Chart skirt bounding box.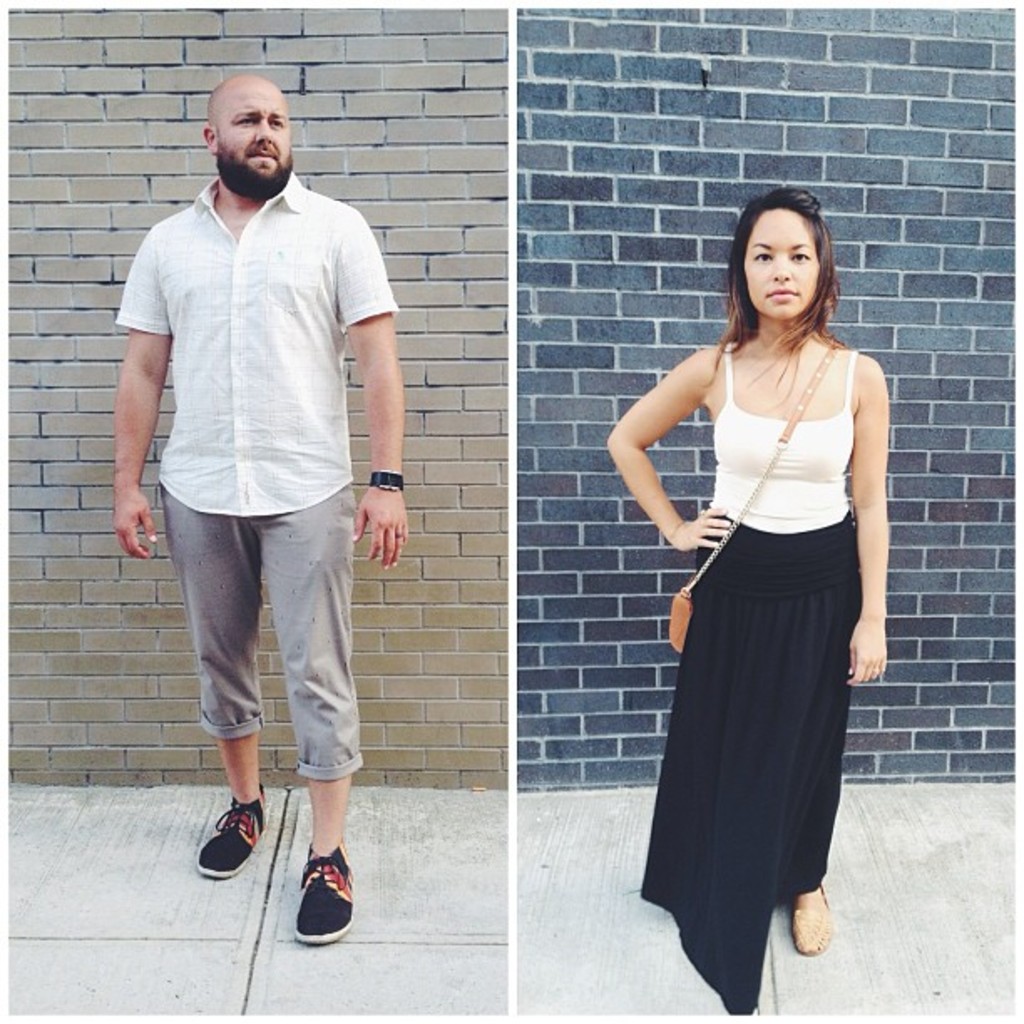
Charted: {"x1": 634, "y1": 519, "x2": 863, "y2": 1017}.
